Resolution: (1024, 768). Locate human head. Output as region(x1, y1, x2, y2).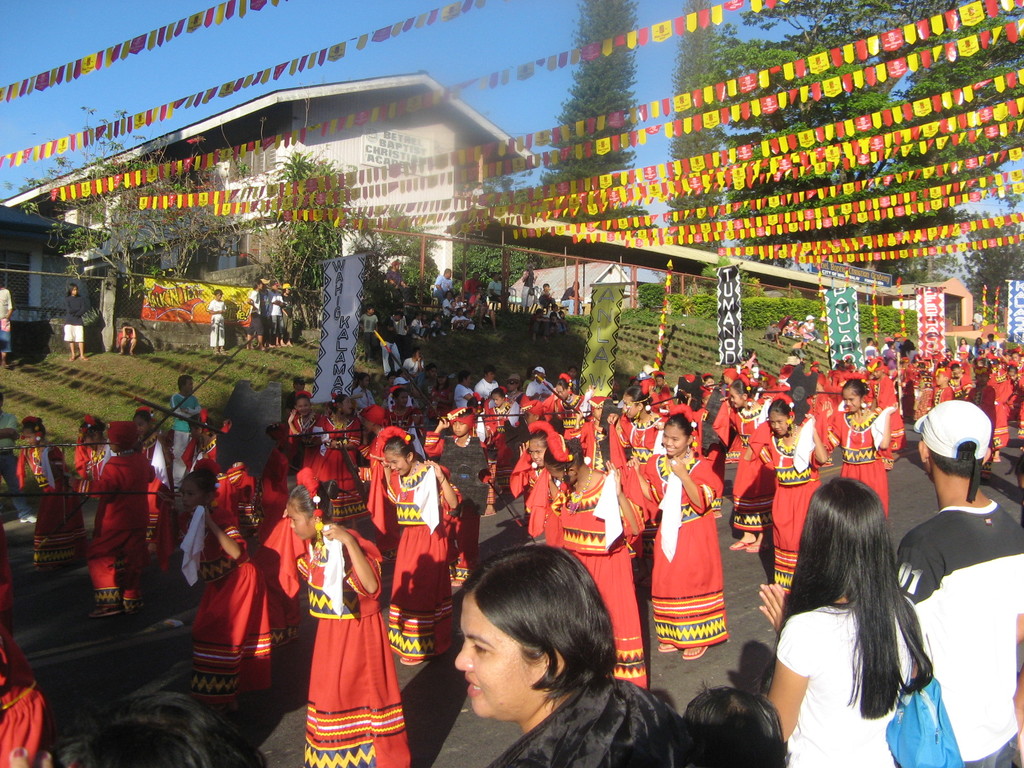
region(622, 387, 649, 419).
